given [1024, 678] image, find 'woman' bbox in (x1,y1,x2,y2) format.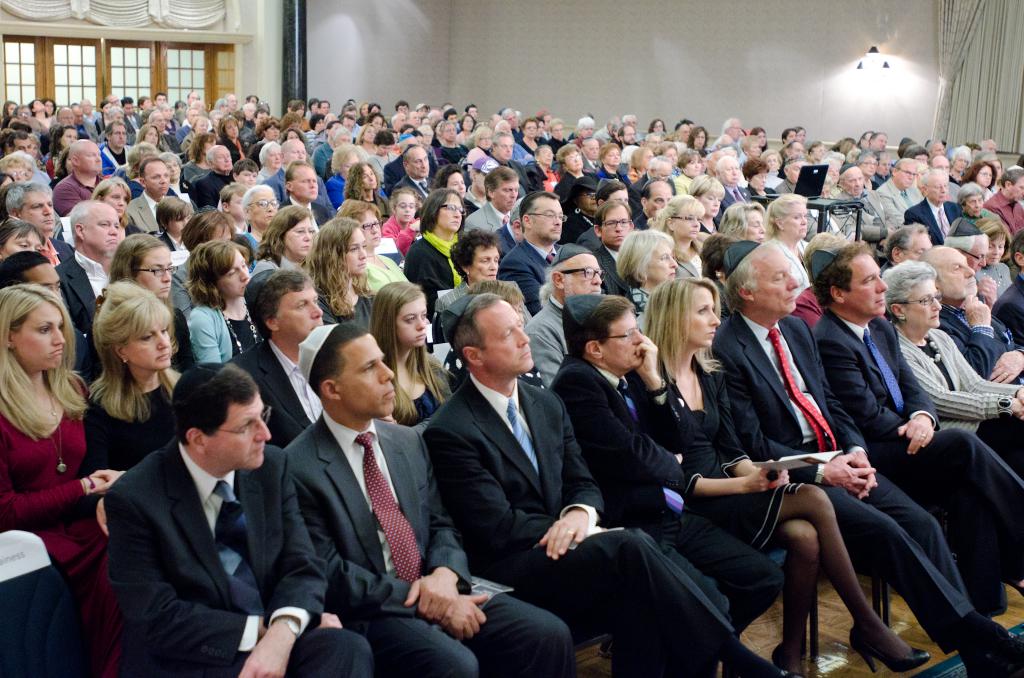
(164,240,275,376).
